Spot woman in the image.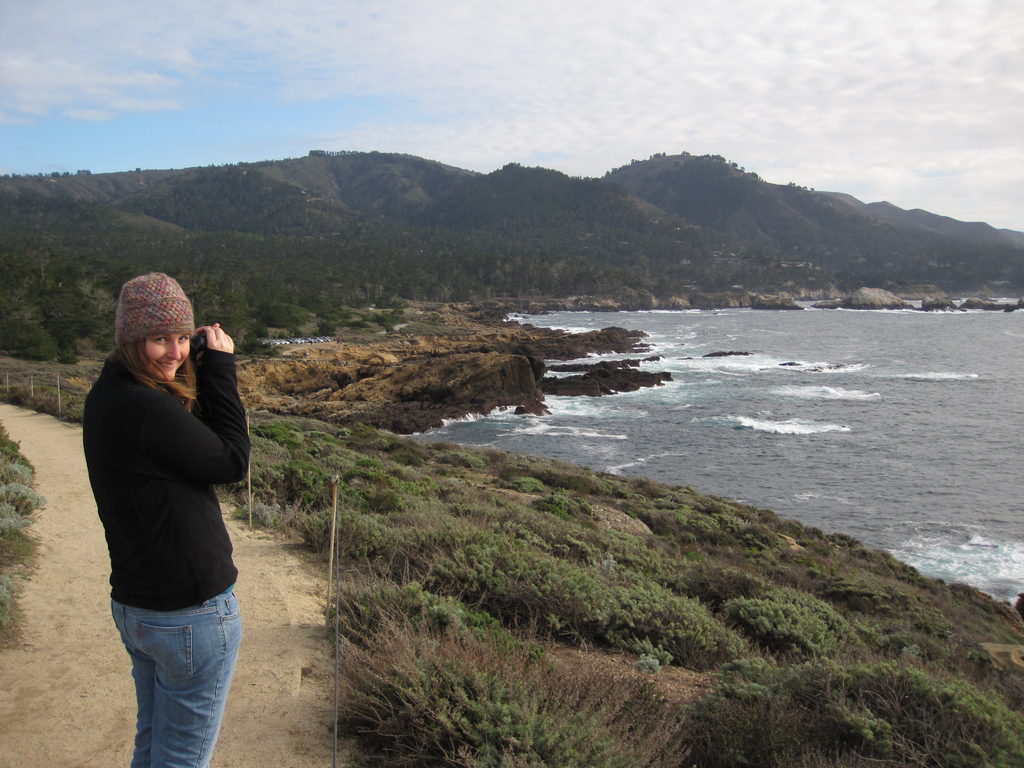
woman found at (87,348,252,755).
